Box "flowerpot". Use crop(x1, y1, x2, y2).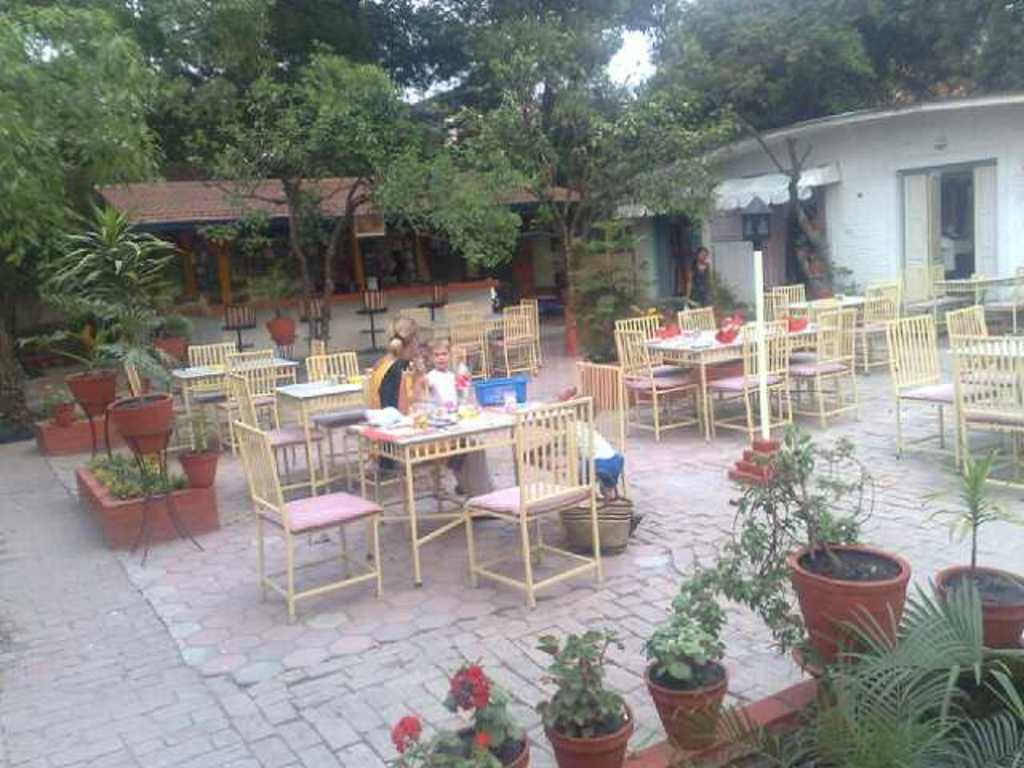
crop(798, 554, 909, 666).
